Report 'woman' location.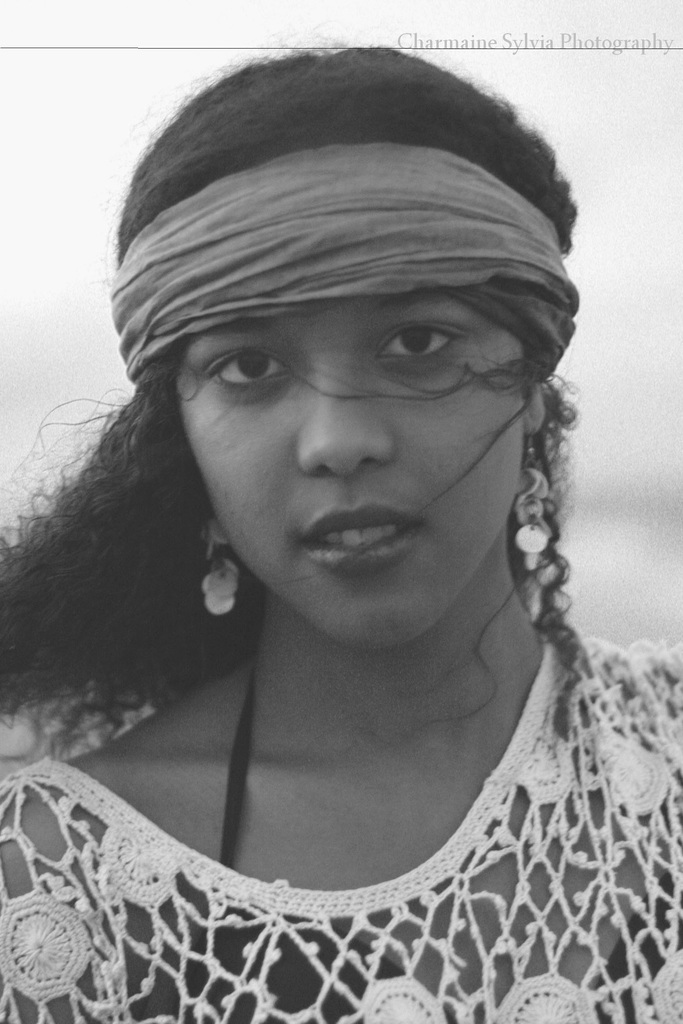
Report: detection(0, 20, 682, 1023).
